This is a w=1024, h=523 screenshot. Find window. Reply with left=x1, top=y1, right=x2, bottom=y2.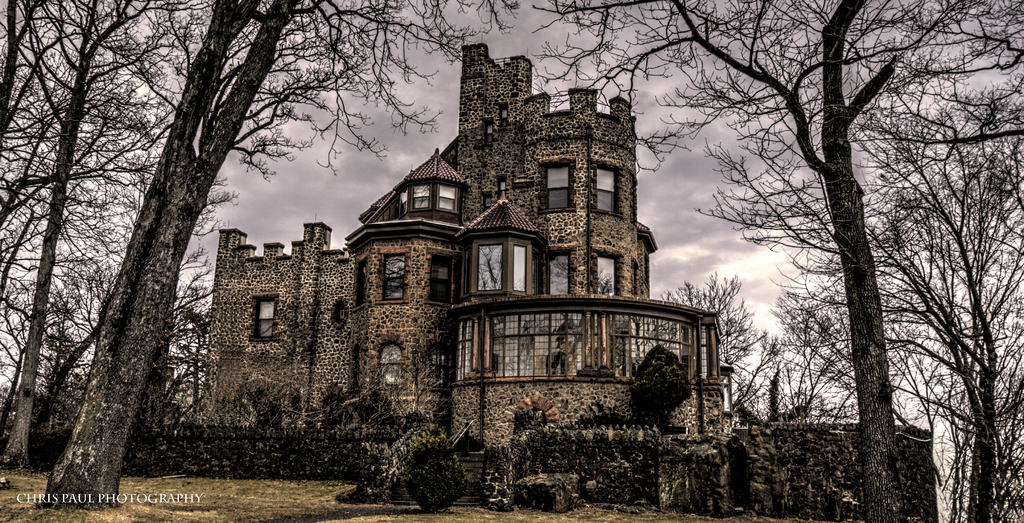
left=505, top=245, right=535, bottom=290.
